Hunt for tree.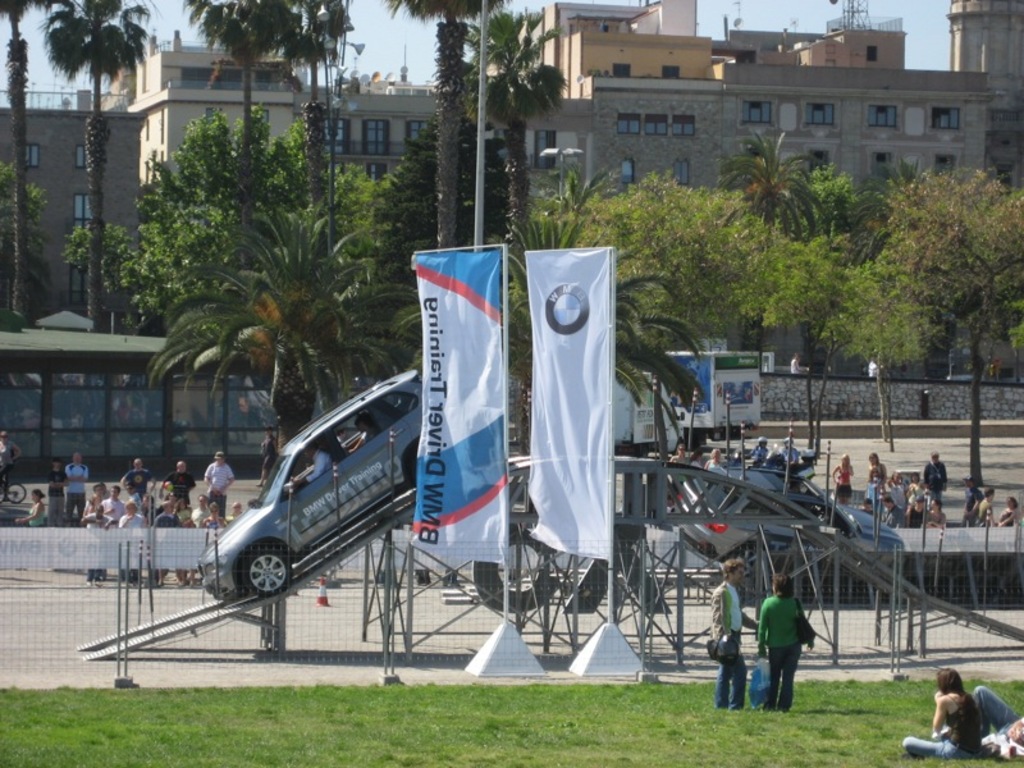
Hunted down at pyautogui.locateOnScreen(461, 6, 568, 232).
